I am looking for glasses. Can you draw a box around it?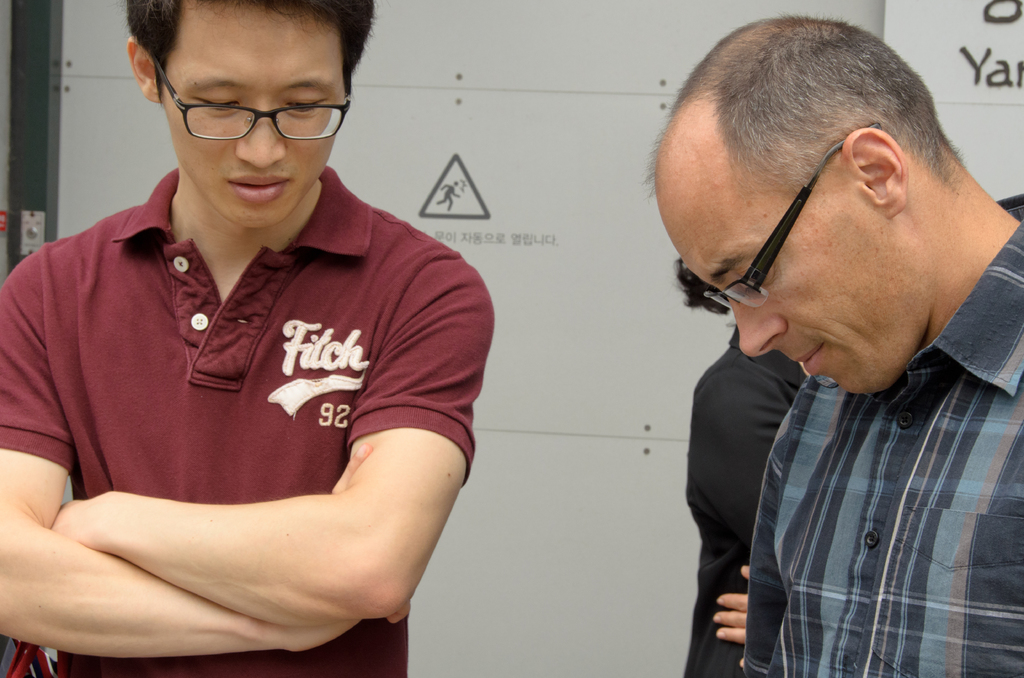
Sure, the bounding box is bbox(705, 122, 889, 312).
